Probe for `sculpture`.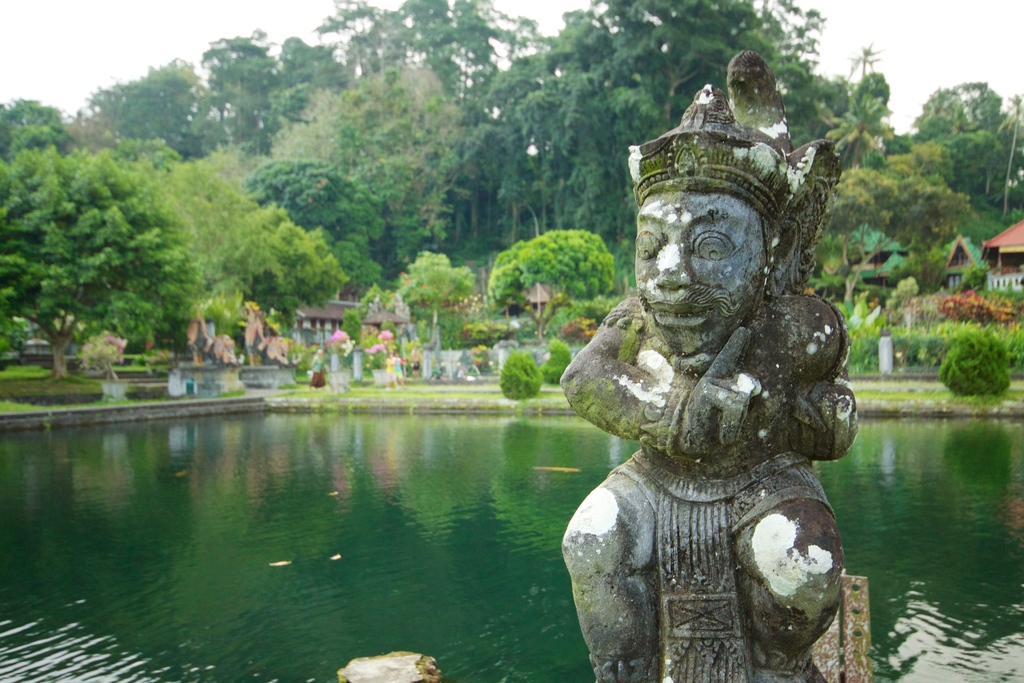
Probe result: x1=566, y1=97, x2=888, y2=677.
